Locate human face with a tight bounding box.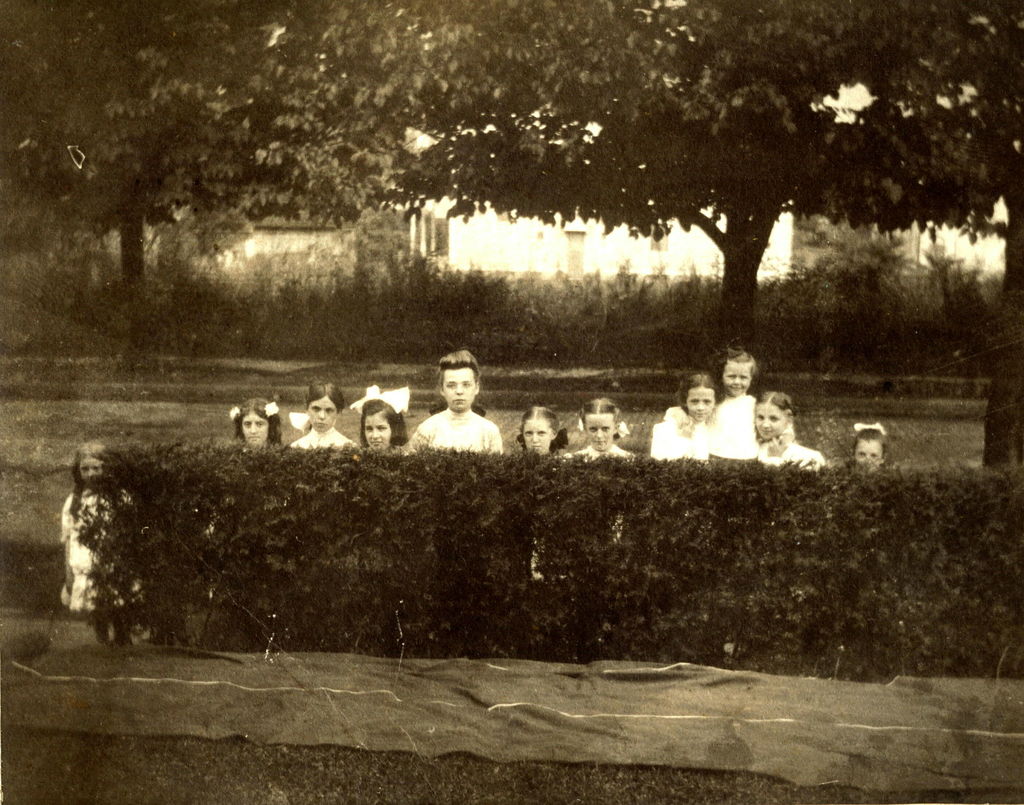
x1=81 y1=463 x2=101 y2=480.
